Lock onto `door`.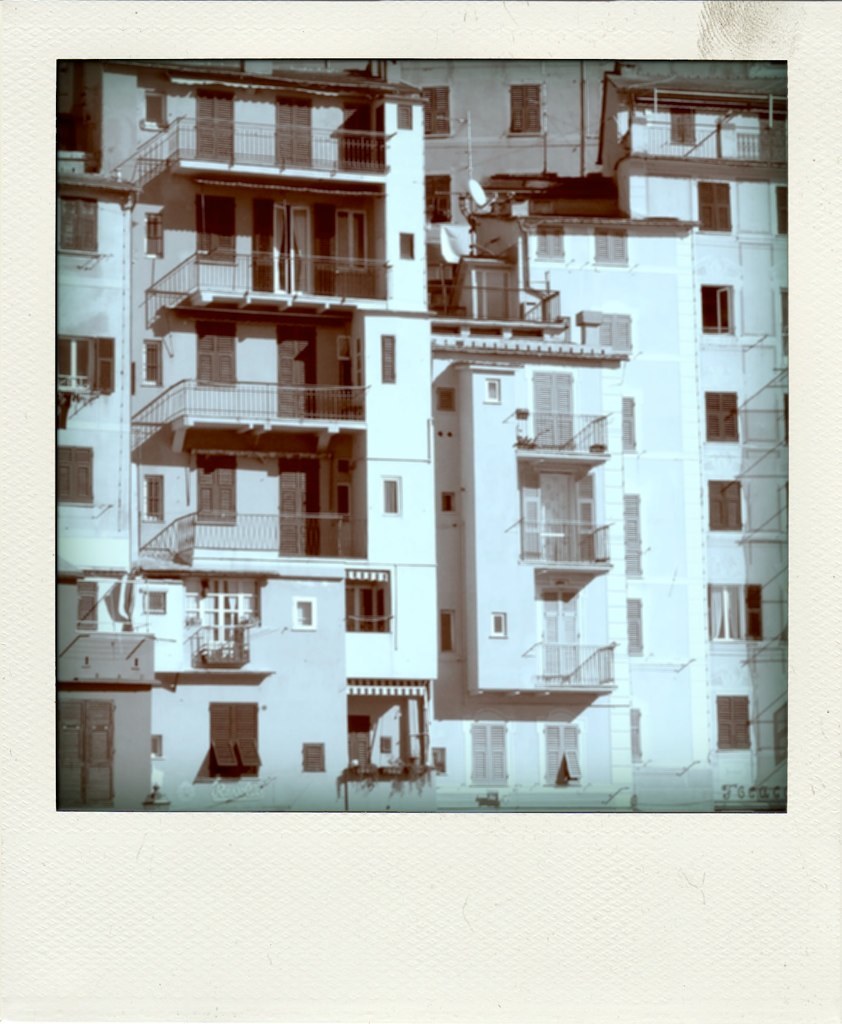
Locked: [280,325,316,414].
